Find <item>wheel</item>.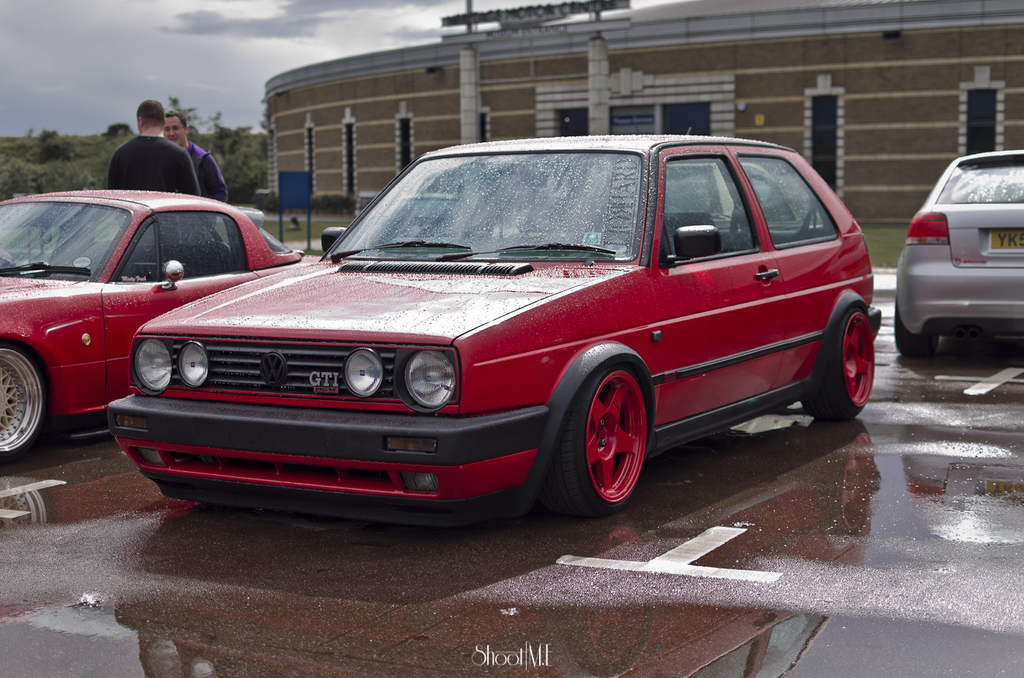
locate(804, 309, 874, 423).
